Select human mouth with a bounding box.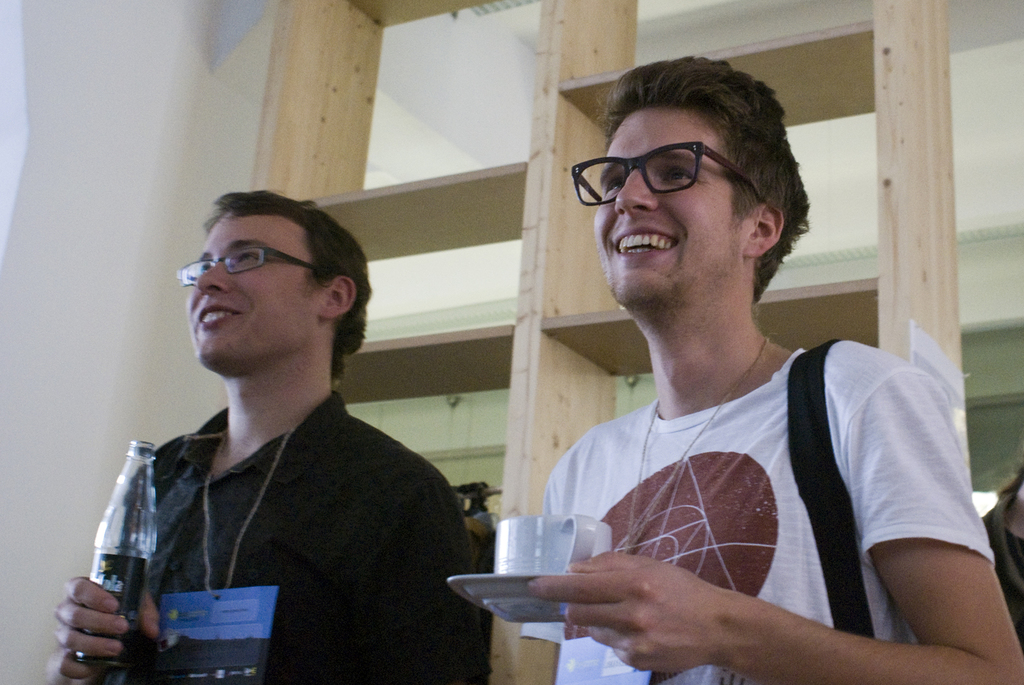
198,302,234,327.
